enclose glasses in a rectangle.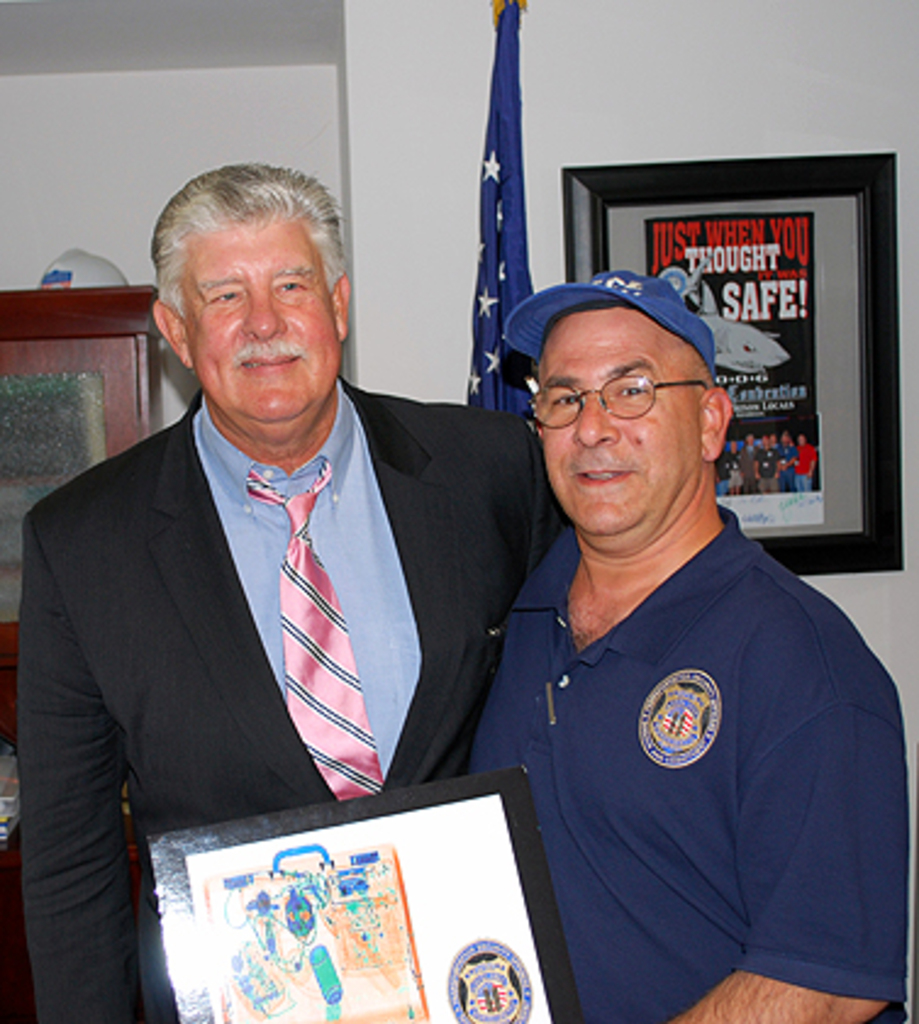
544/356/724/419.
